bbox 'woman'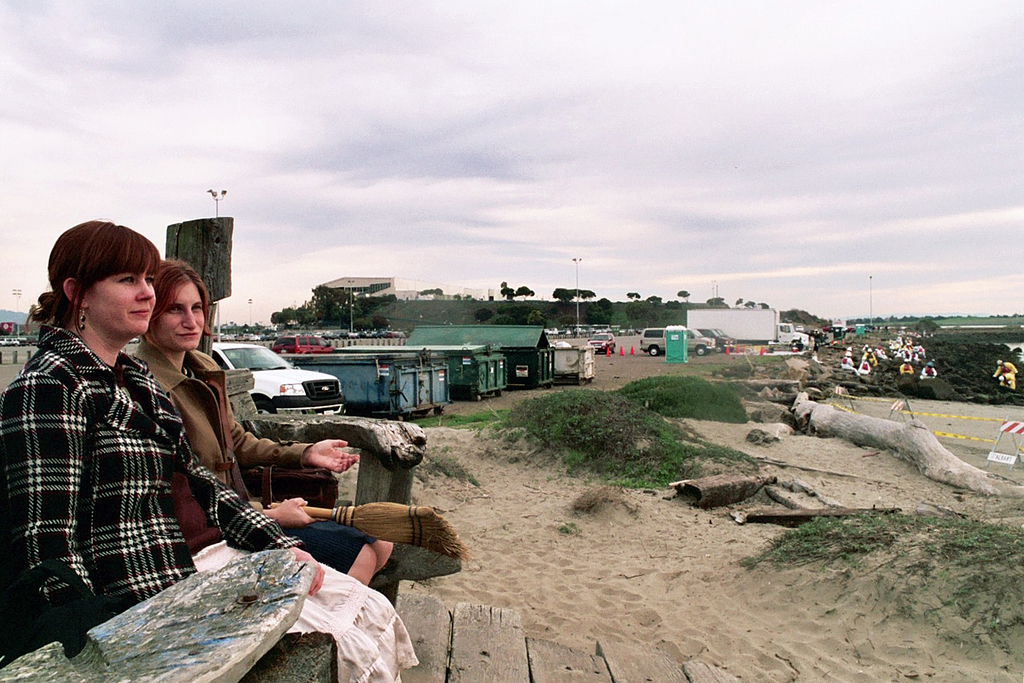
[x1=0, y1=223, x2=419, y2=682]
